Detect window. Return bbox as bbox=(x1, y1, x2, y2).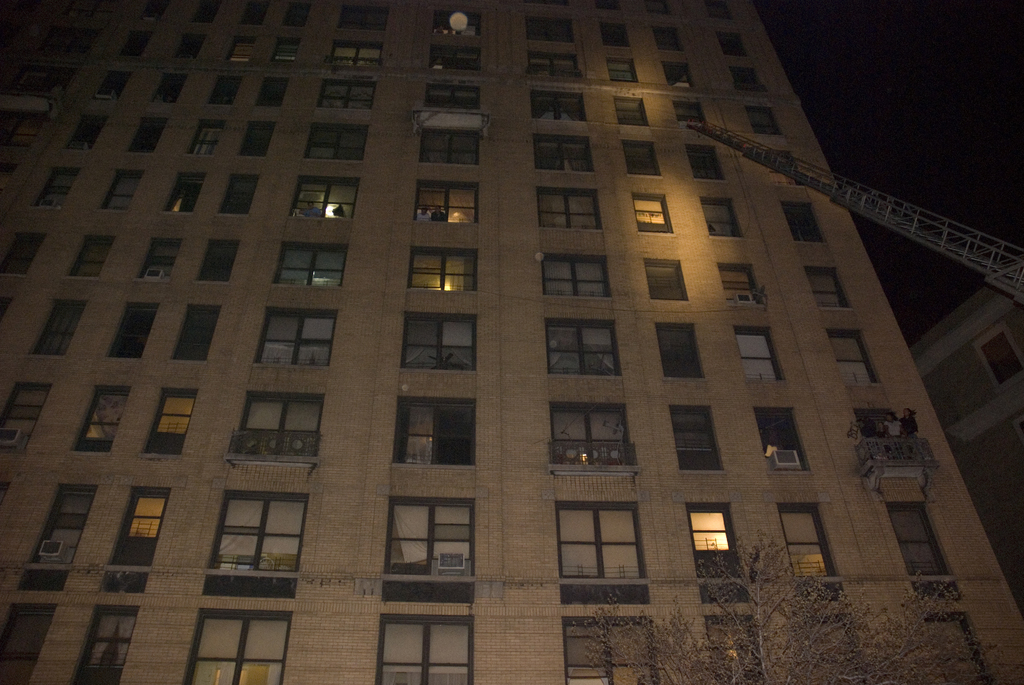
bbox=(36, 482, 85, 582).
